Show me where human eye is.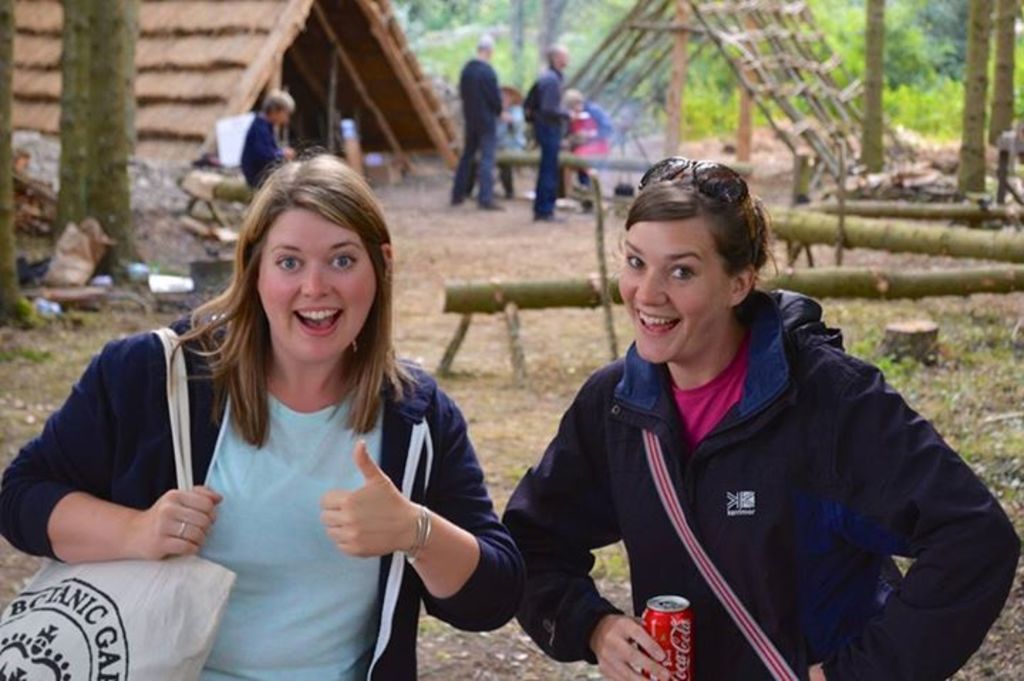
human eye is at pyautogui.locateOnScreen(667, 262, 701, 283).
